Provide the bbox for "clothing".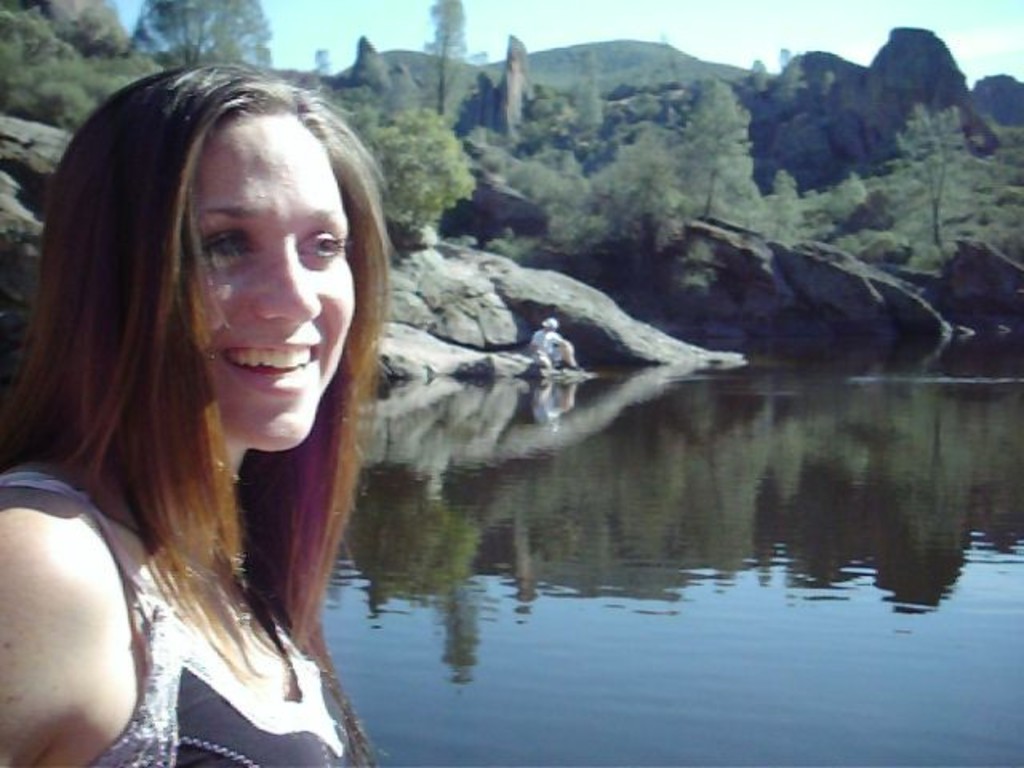
select_region(0, 382, 410, 758).
